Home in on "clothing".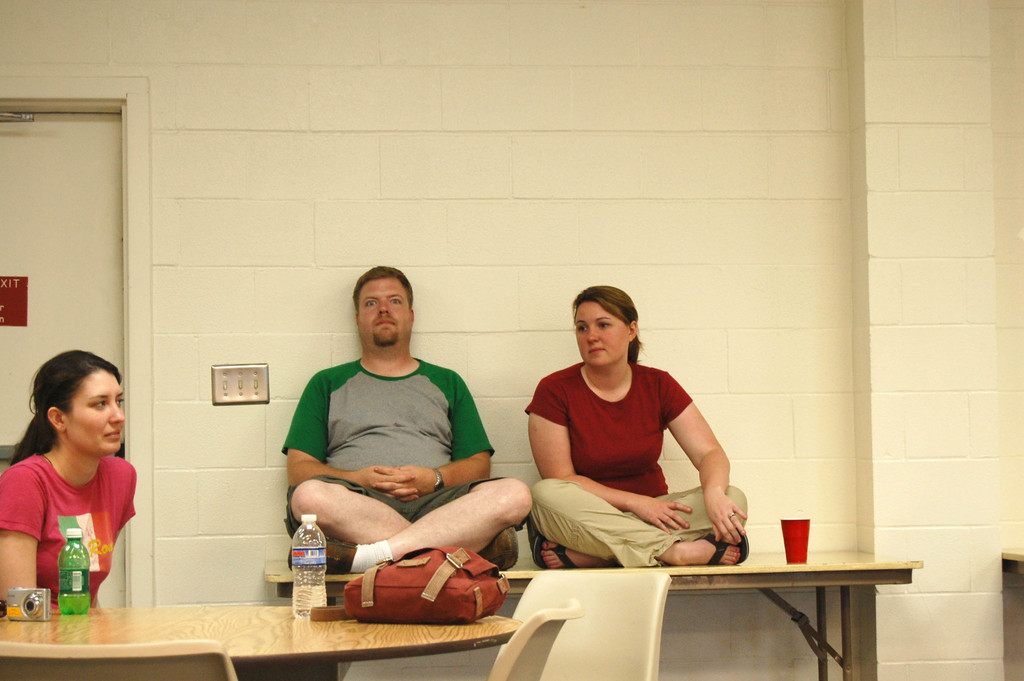
Homed in at box(520, 363, 742, 568).
